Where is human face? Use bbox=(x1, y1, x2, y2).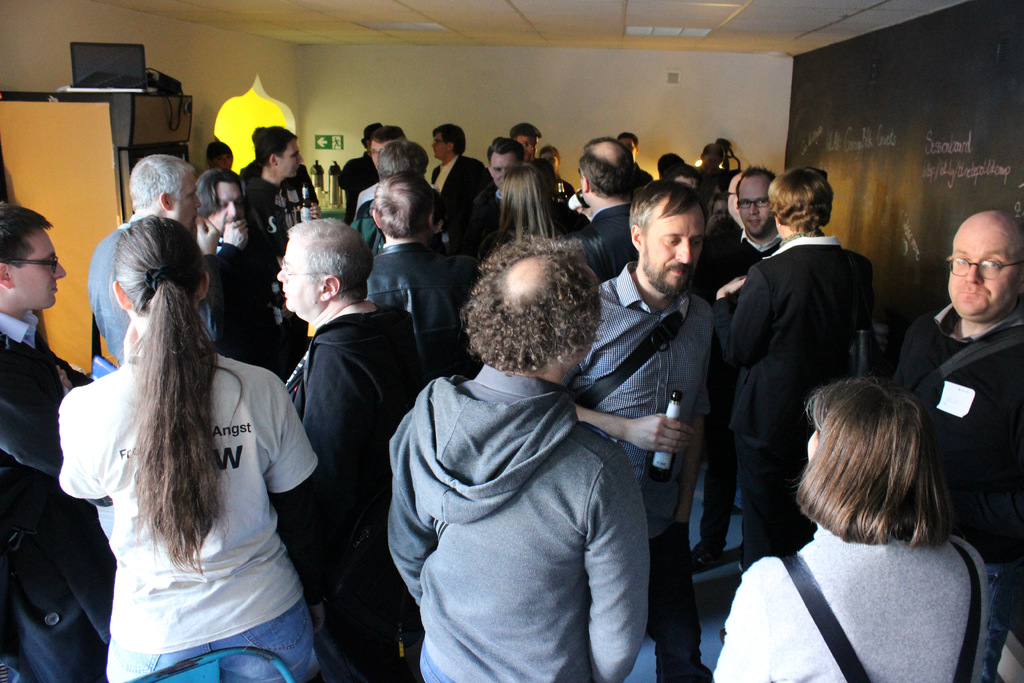
bbox=(369, 140, 388, 172).
